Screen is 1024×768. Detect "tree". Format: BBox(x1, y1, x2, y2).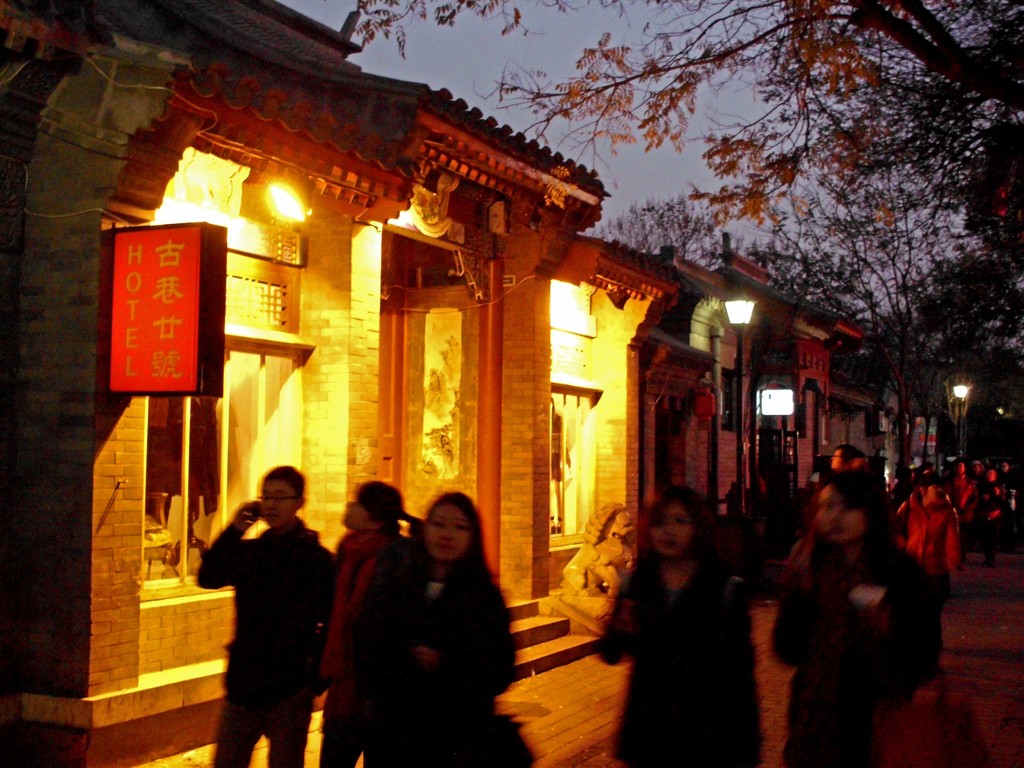
BBox(321, 2, 1023, 527).
